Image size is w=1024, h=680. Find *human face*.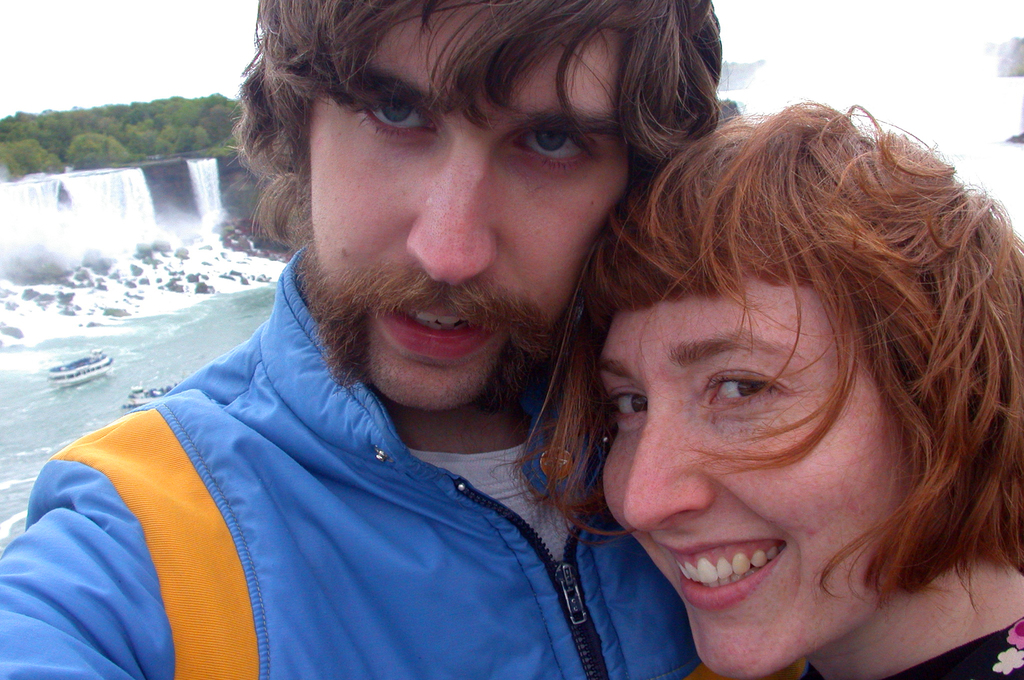
region(598, 264, 932, 679).
